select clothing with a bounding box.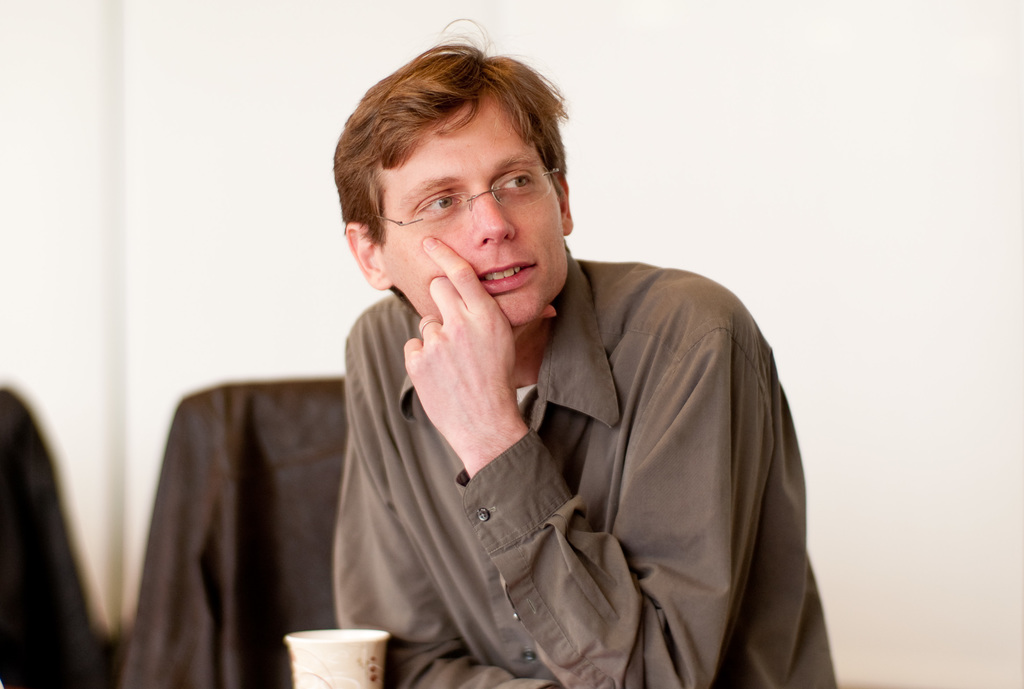
detection(332, 233, 836, 688).
